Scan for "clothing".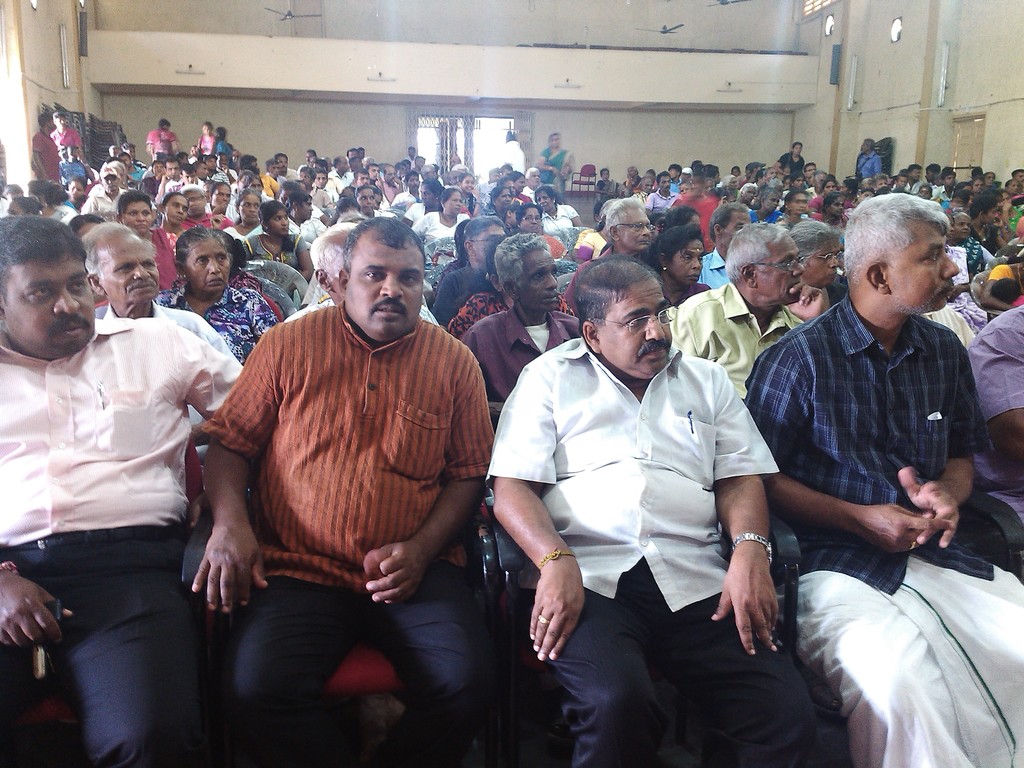
Scan result: (x1=194, y1=254, x2=492, y2=727).
